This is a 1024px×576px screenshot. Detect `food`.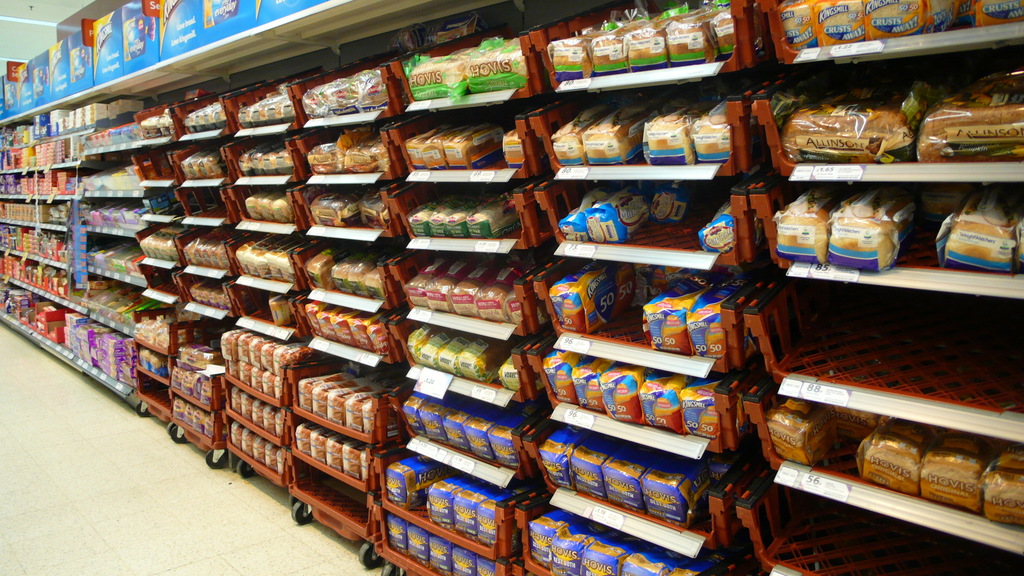
detection(168, 235, 181, 261).
